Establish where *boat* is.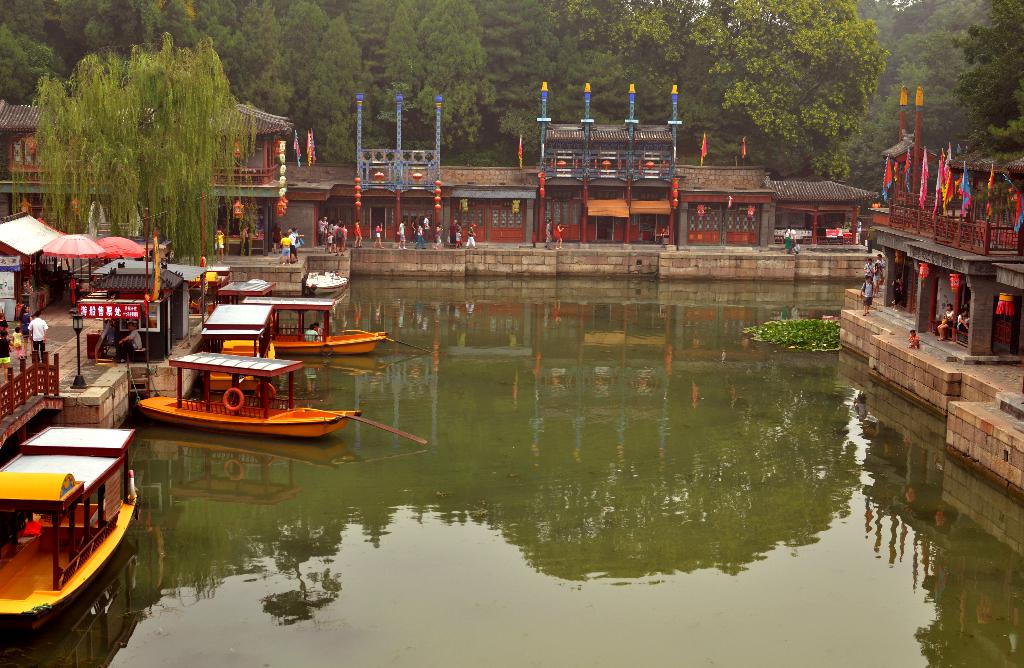
Established at bbox=(0, 423, 133, 618).
